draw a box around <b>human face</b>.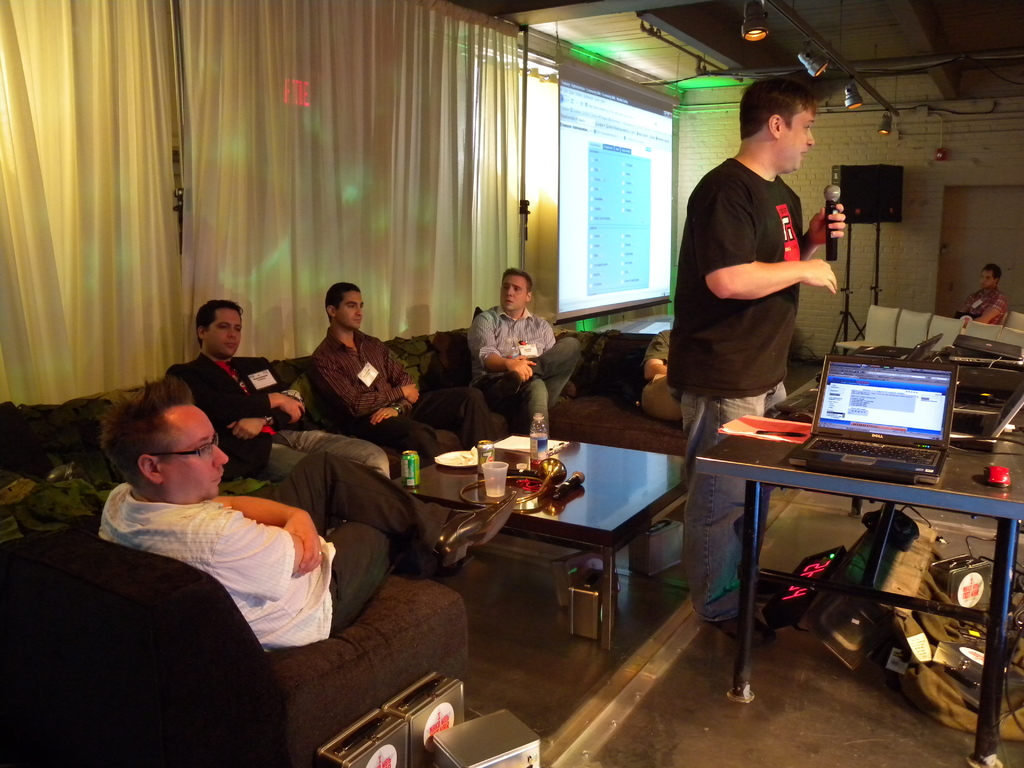
<bbox>780, 108, 817, 178</bbox>.
